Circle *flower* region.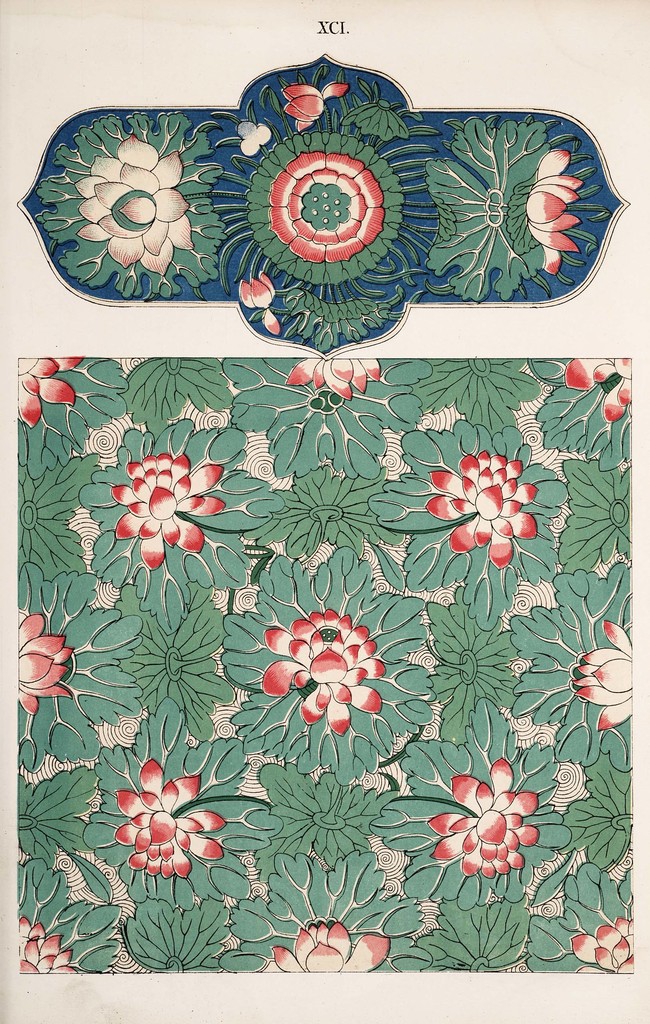
Region: {"x1": 275, "y1": 83, "x2": 345, "y2": 134}.
